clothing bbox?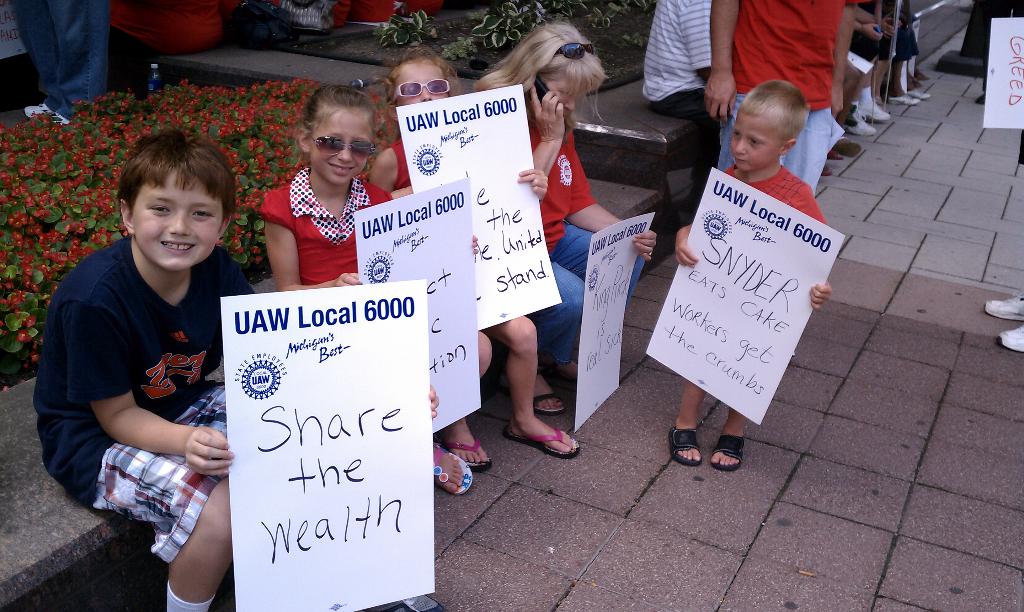
Rect(527, 125, 646, 363)
